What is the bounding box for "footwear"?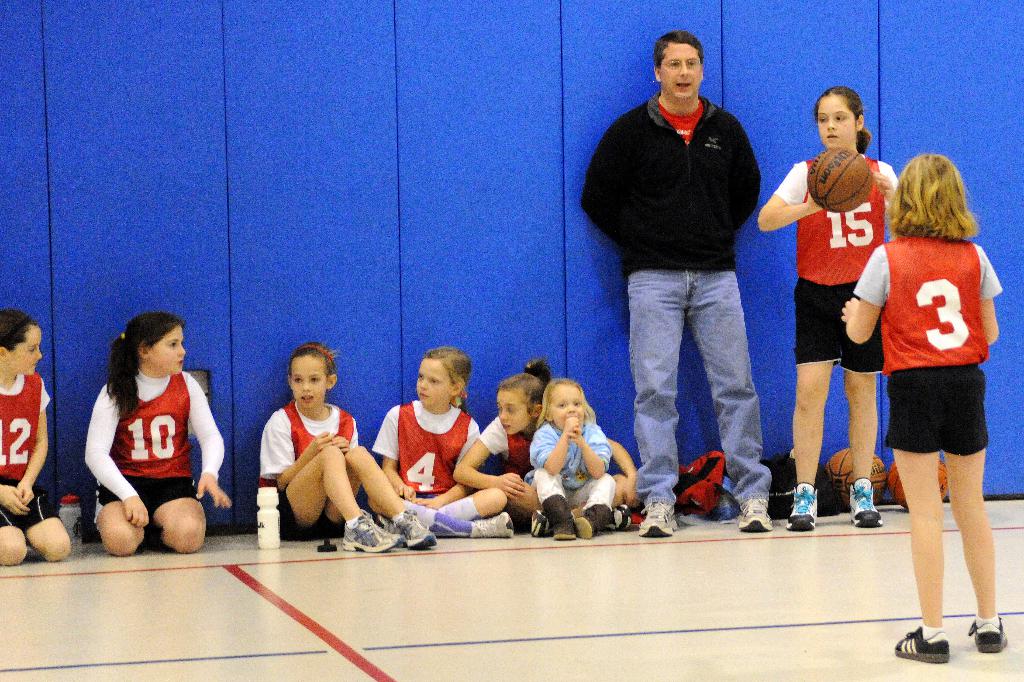
bbox(378, 514, 405, 546).
